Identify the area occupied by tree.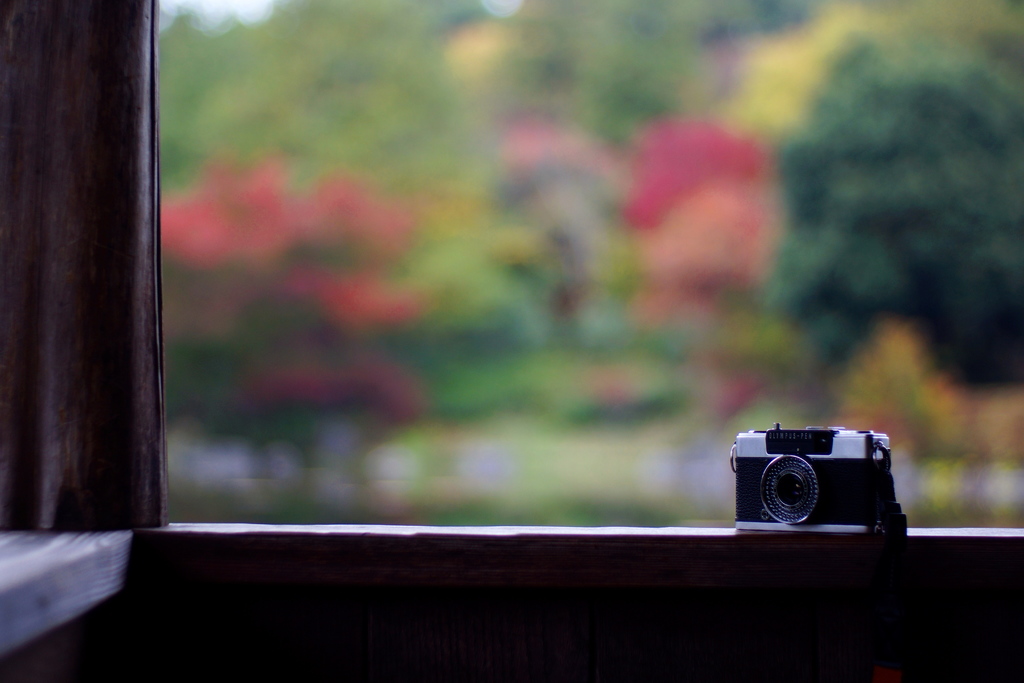
Area: x1=765, y1=23, x2=1023, y2=521.
